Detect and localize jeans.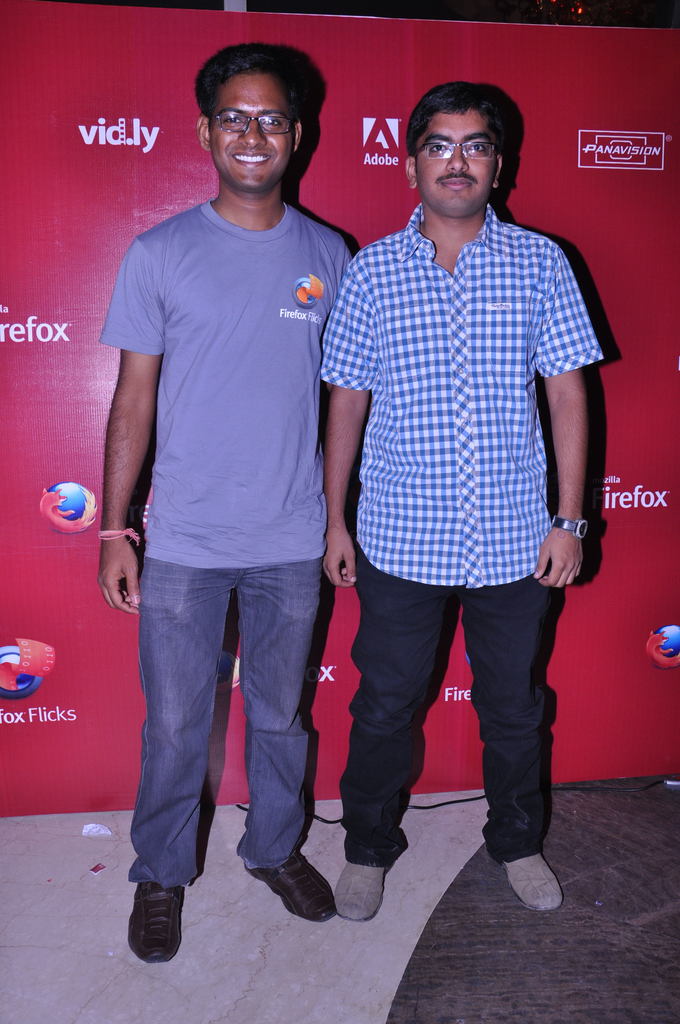
Localized at x1=125 y1=557 x2=332 y2=899.
